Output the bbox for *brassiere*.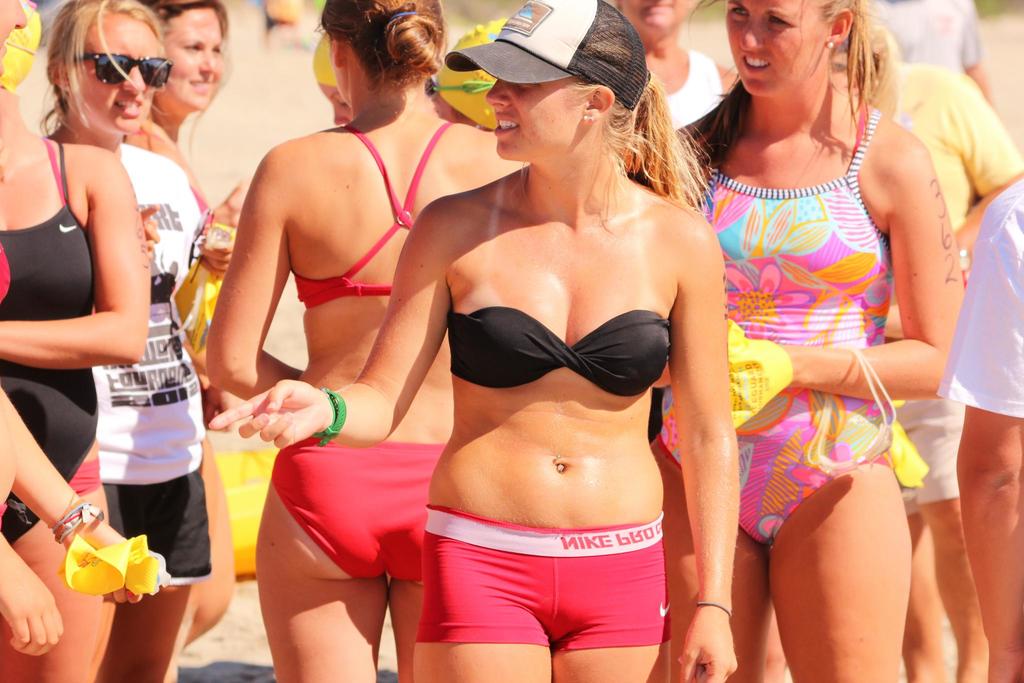
detection(445, 303, 671, 390).
